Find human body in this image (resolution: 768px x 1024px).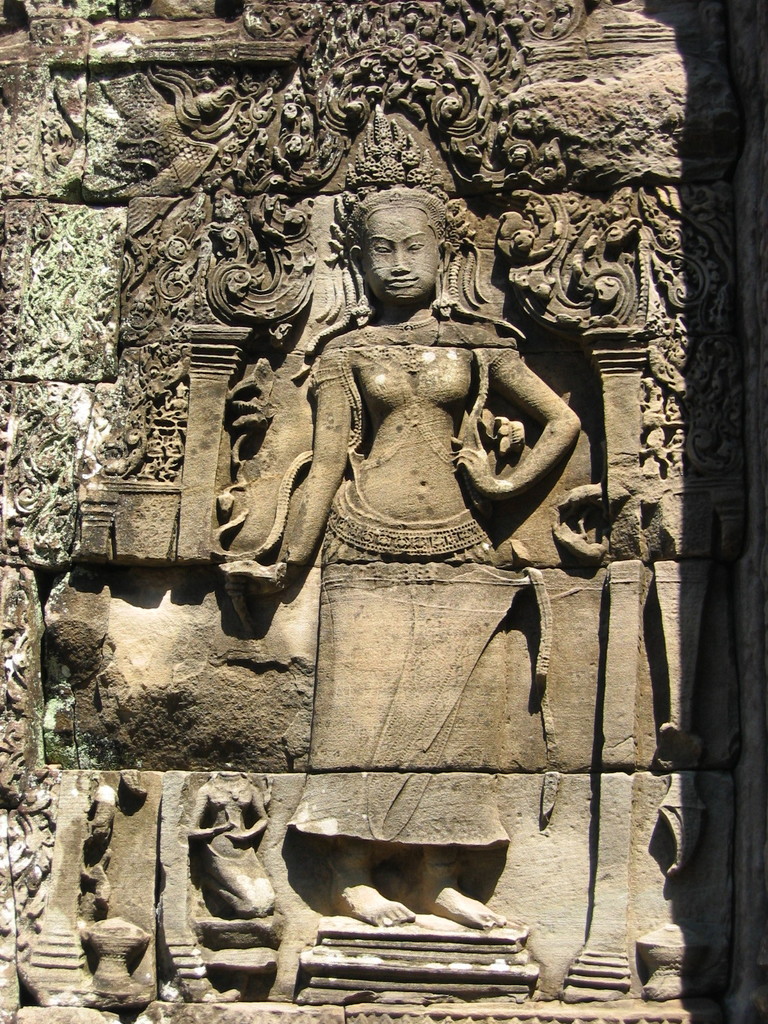
236,183,608,811.
